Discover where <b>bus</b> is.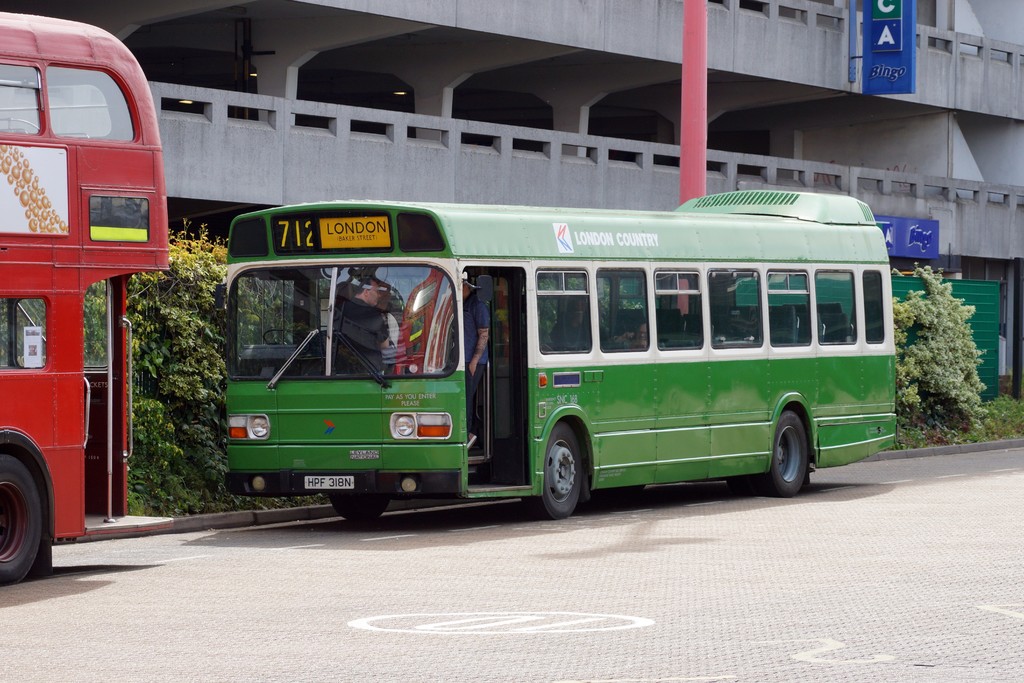
Discovered at (left=216, top=190, right=904, bottom=525).
